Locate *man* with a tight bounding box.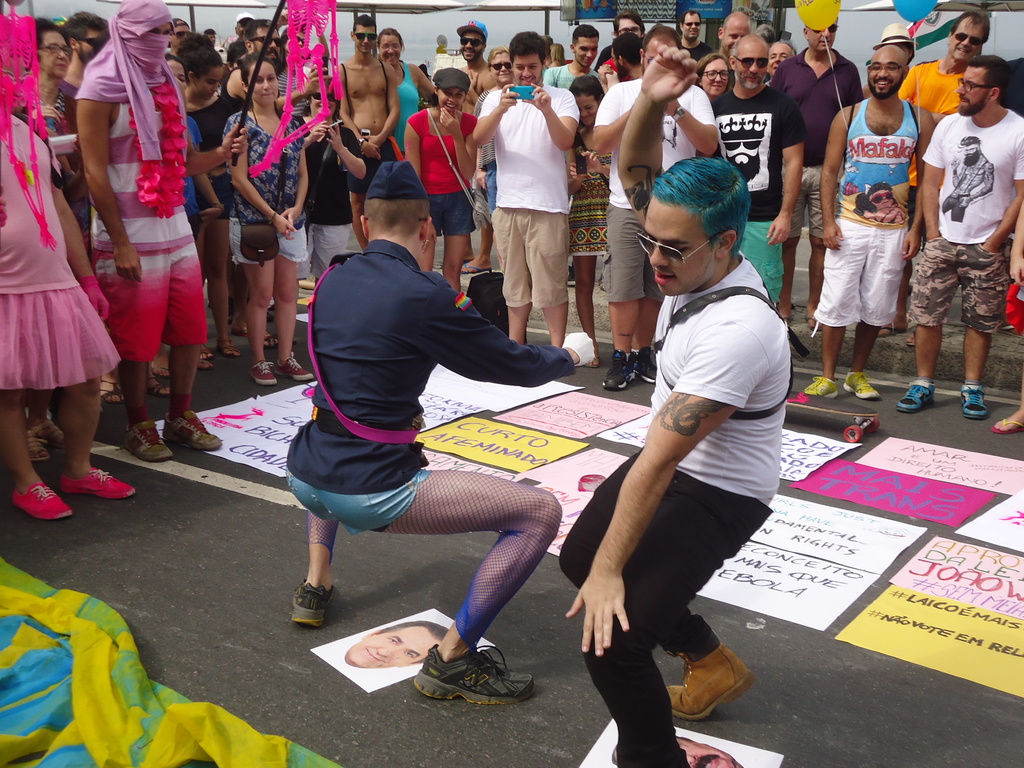
(x1=681, y1=8, x2=710, y2=58).
